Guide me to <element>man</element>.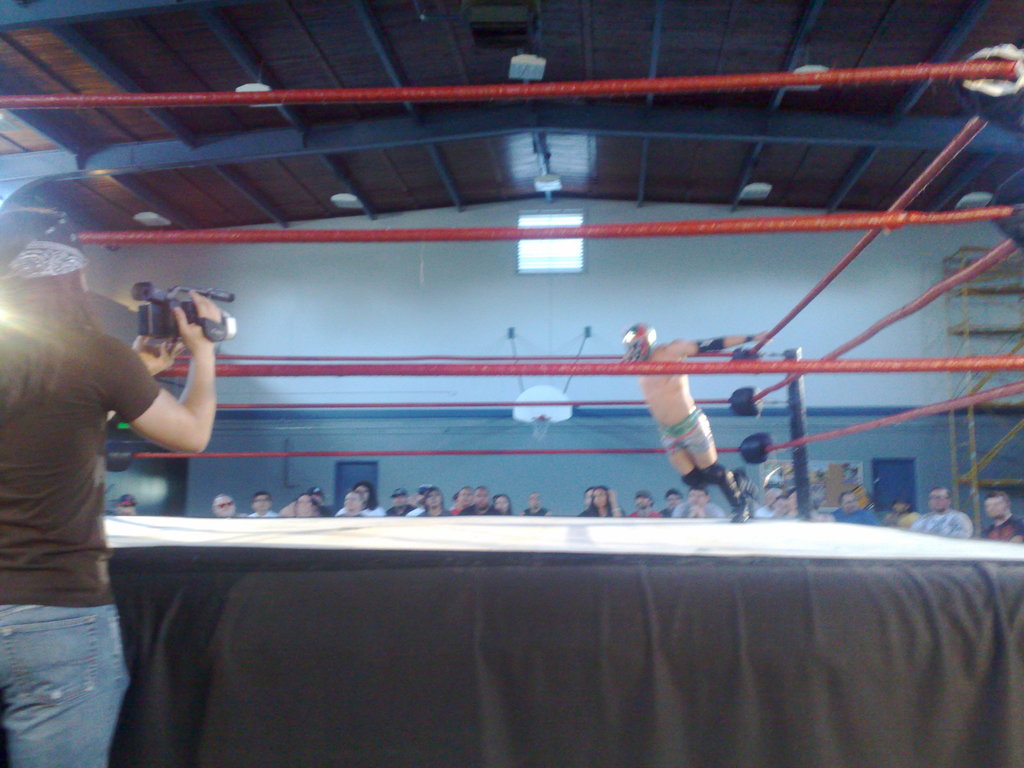
Guidance: 977:490:1023:552.
